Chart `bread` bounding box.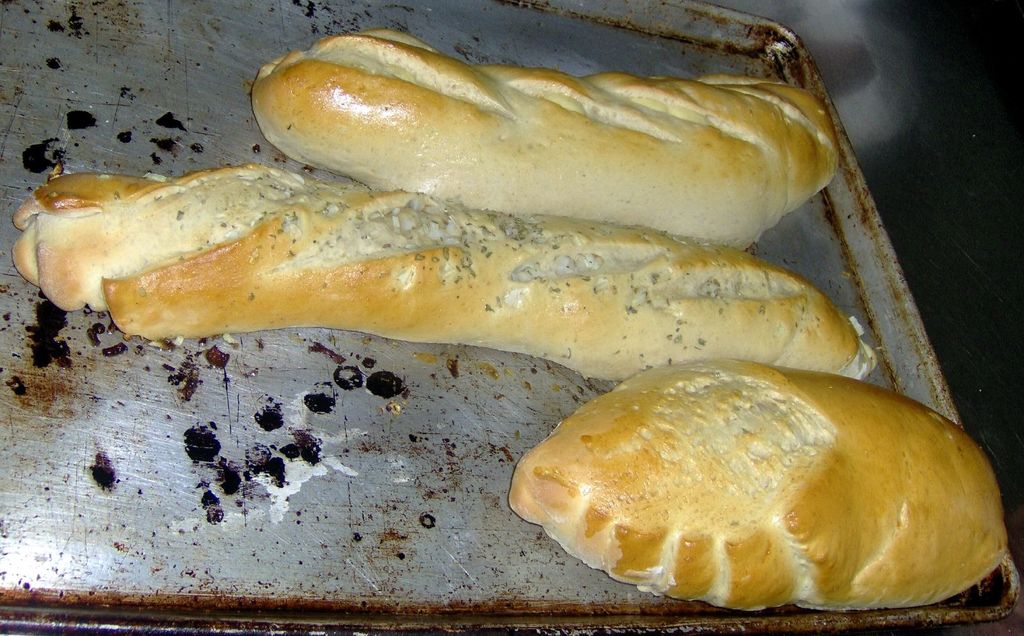
Charted: 248,29,841,253.
